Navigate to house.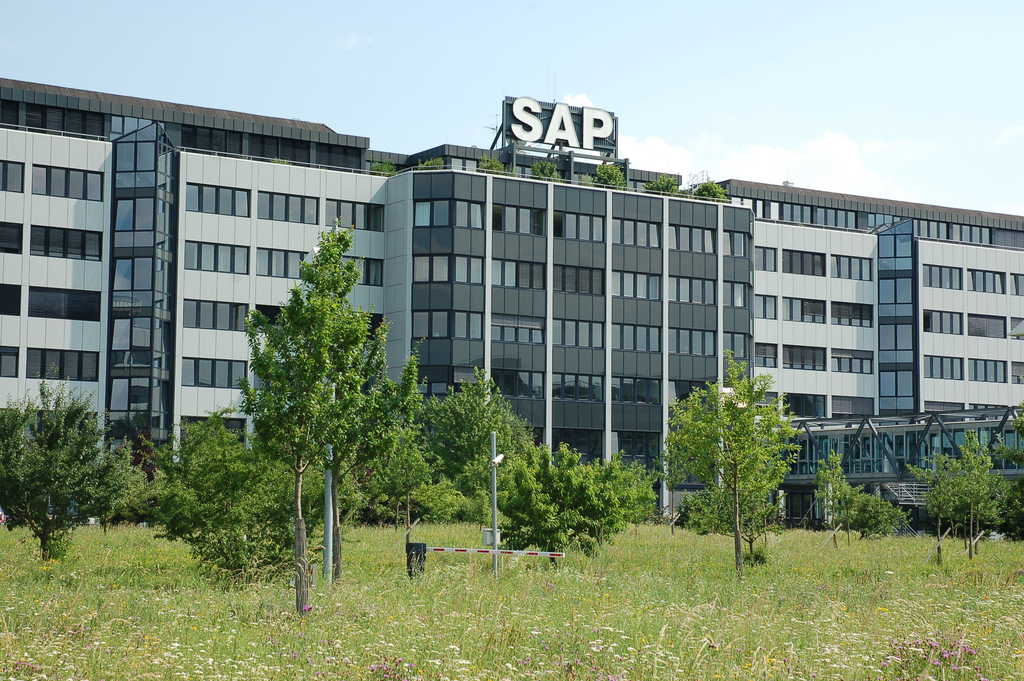
Navigation target: 0 71 1023 505.
